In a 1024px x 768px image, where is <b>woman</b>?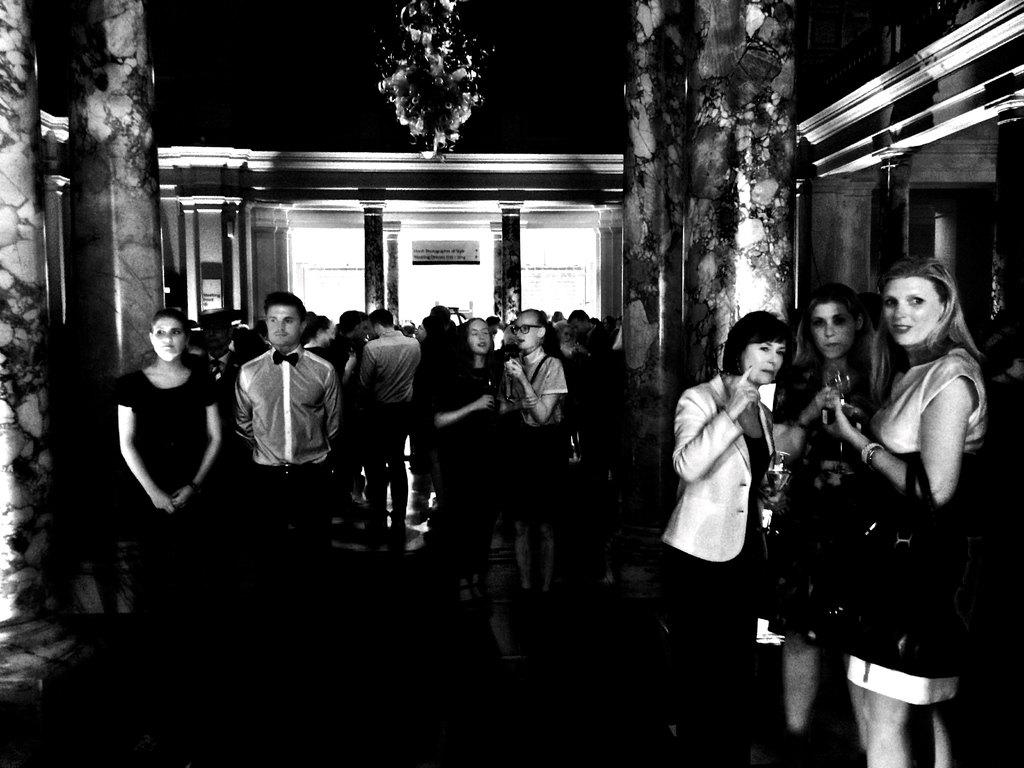
detection(809, 229, 993, 732).
